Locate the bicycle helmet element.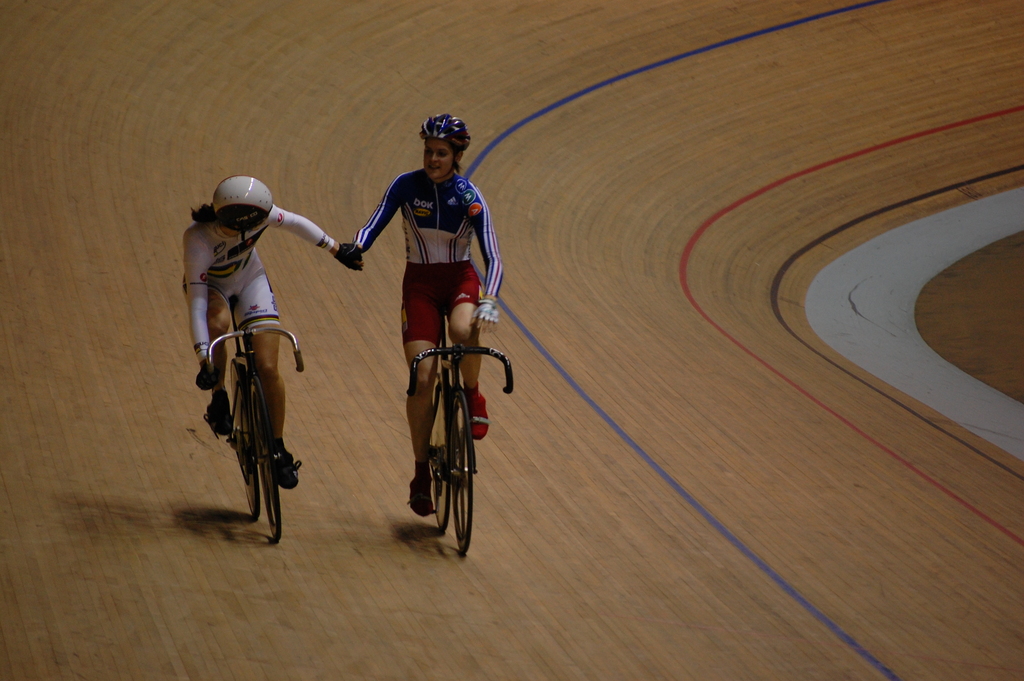
Element bbox: <region>422, 110, 473, 167</region>.
